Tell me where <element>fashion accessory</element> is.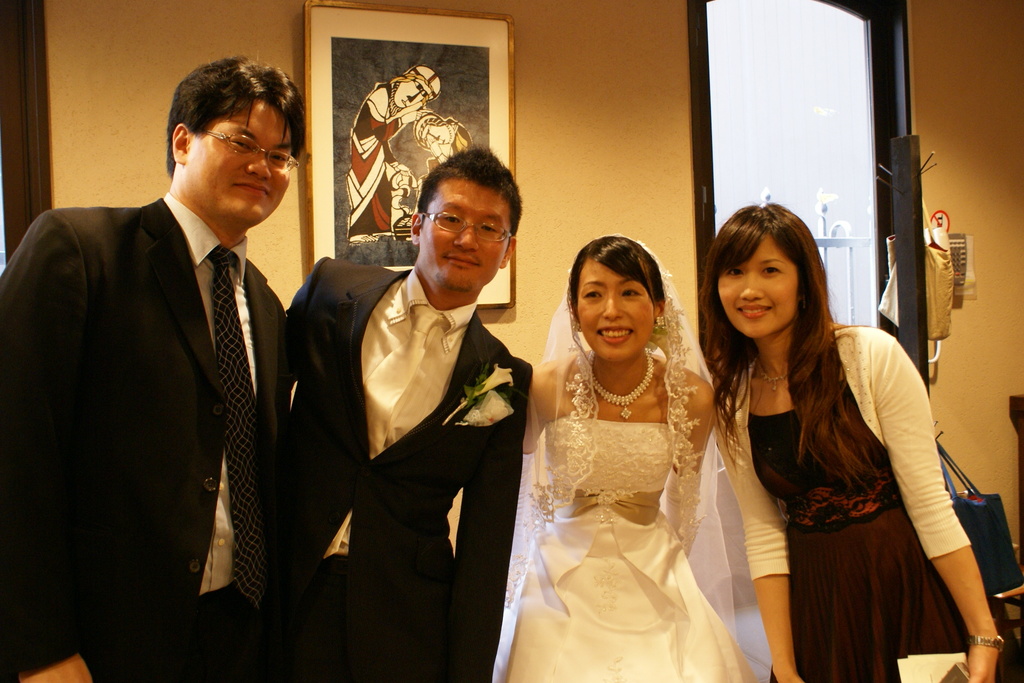
<element>fashion accessory</element> is at x1=585 y1=349 x2=653 y2=422.
